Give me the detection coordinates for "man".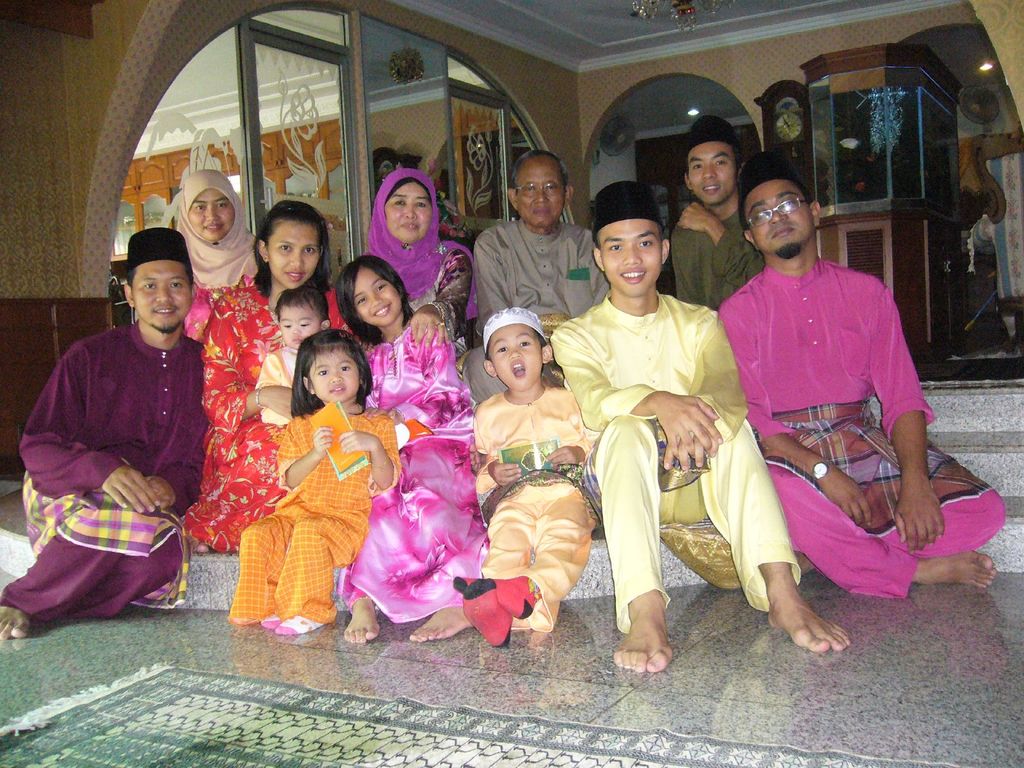
locate(0, 225, 216, 633).
